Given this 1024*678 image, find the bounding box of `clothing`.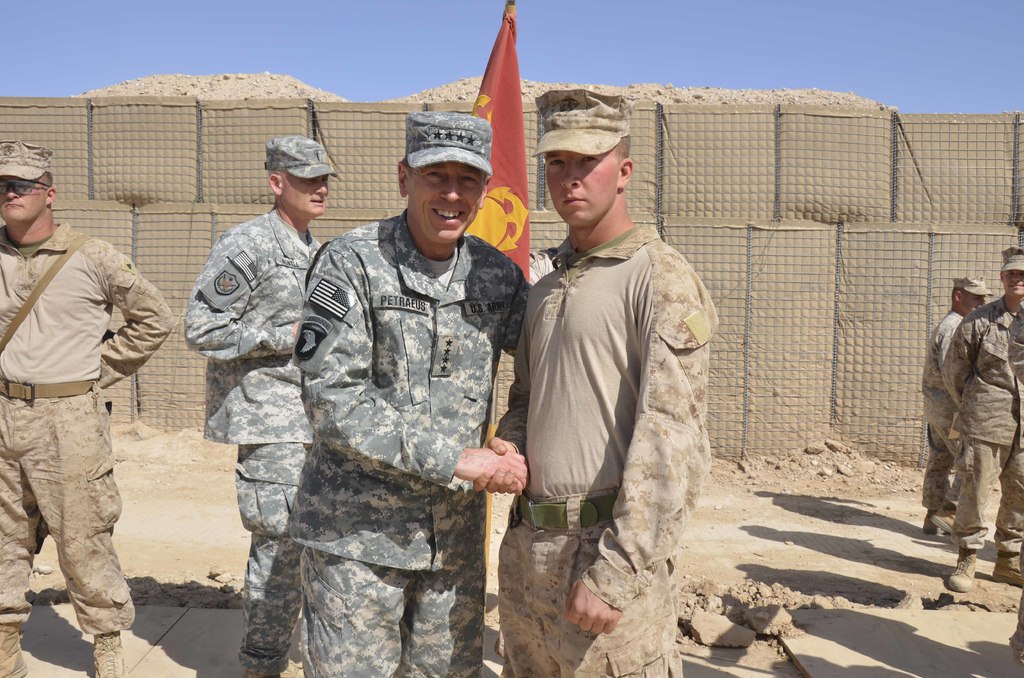
left=497, top=222, right=719, bottom=677.
